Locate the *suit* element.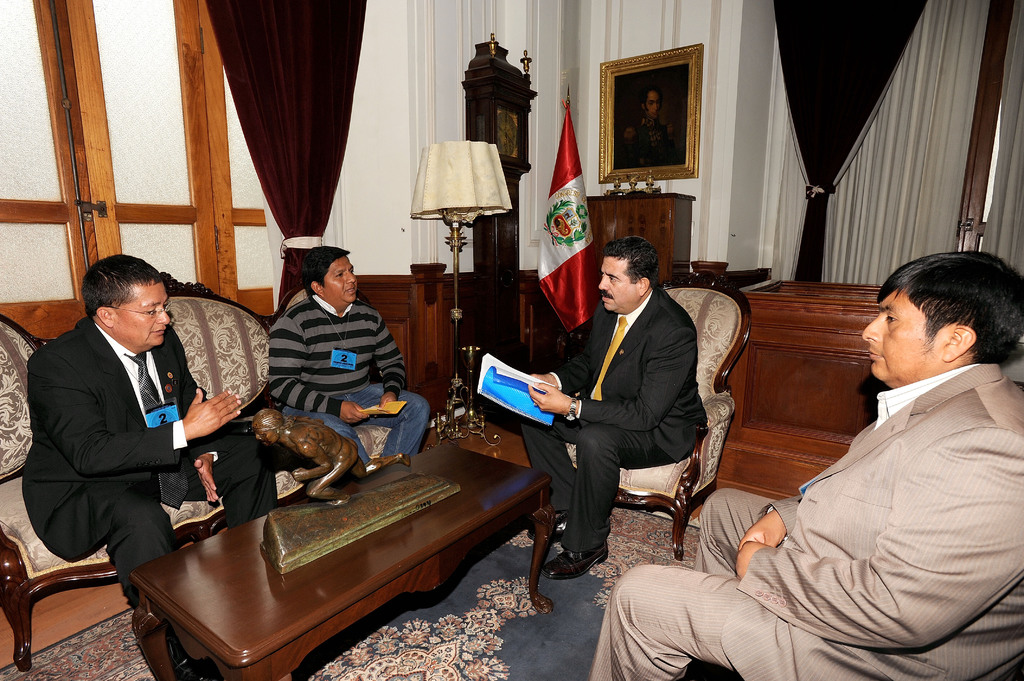
Element bbox: (585, 362, 1023, 680).
